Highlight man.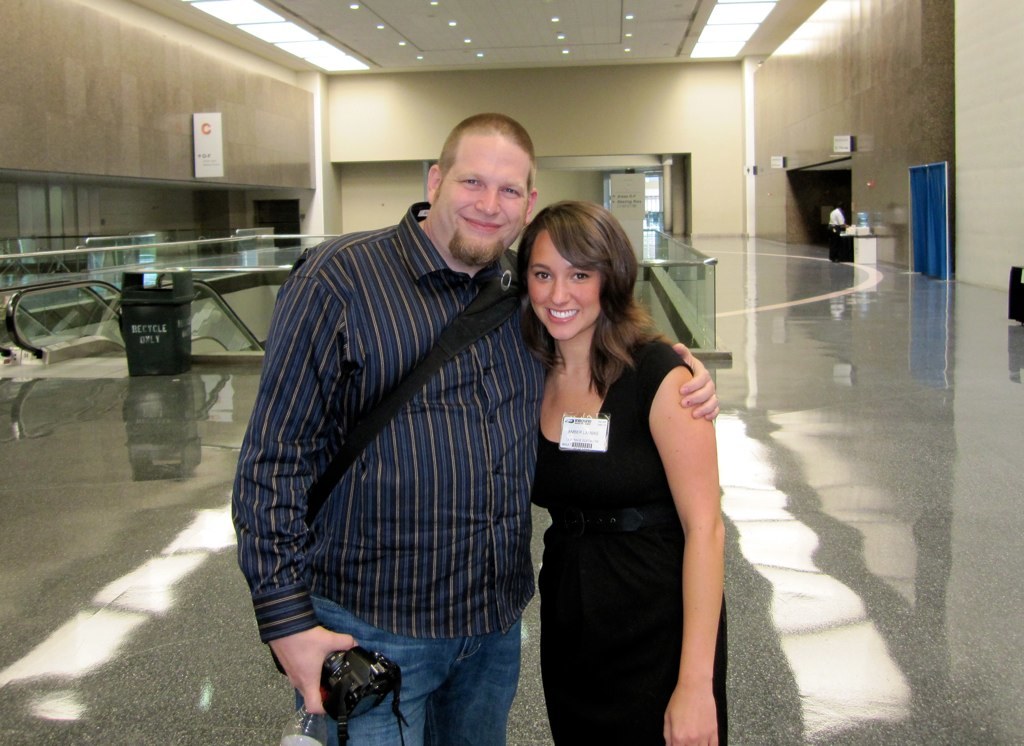
Highlighted region: box=[235, 118, 564, 726].
